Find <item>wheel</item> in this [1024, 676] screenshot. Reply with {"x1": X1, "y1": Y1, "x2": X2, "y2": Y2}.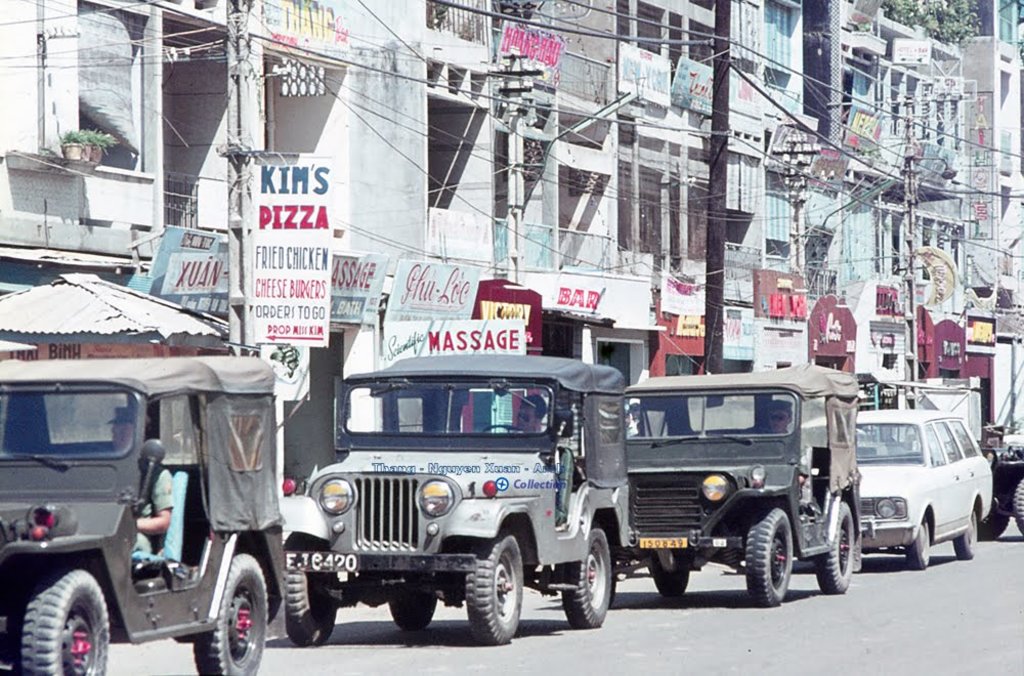
{"x1": 19, "y1": 579, "x2": 99, "y2": 675}.
